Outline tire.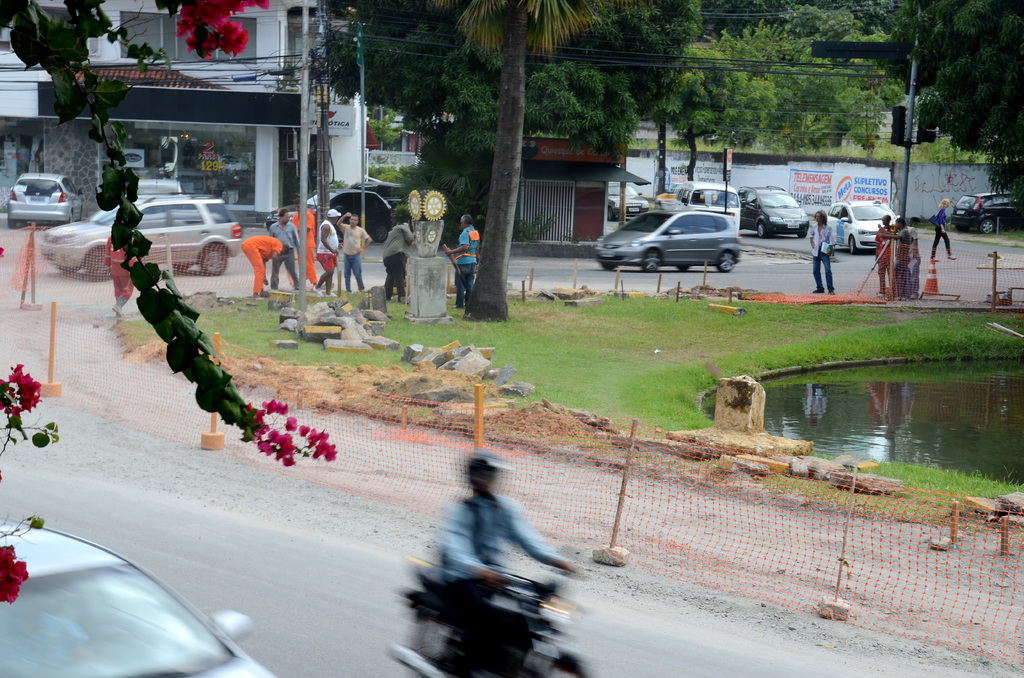
Outline: rect(368, 221, 391, 245).
